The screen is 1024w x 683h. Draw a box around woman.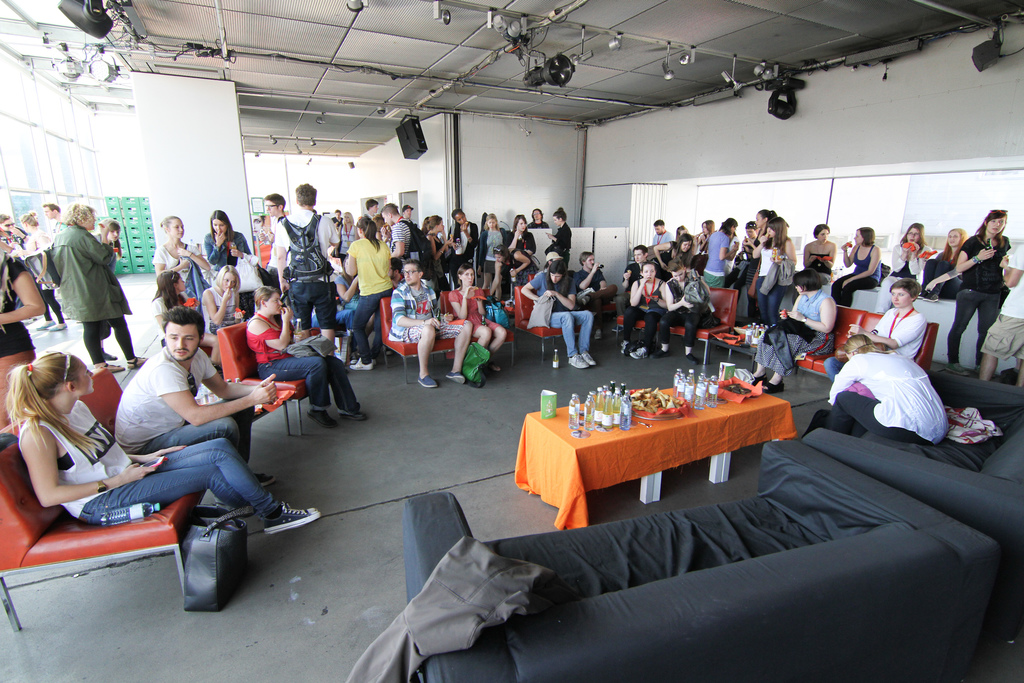
754, 218, 796, 328.
